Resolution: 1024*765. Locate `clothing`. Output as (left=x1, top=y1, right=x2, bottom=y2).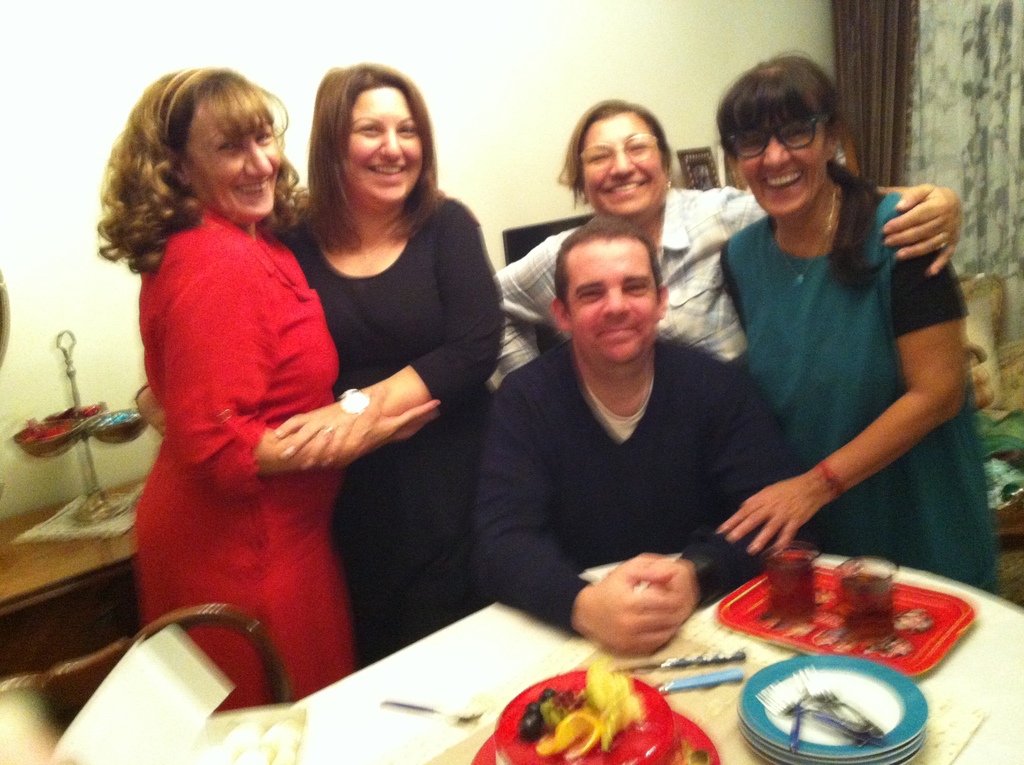
(left=490, top=184, right=772, bottom=368).
